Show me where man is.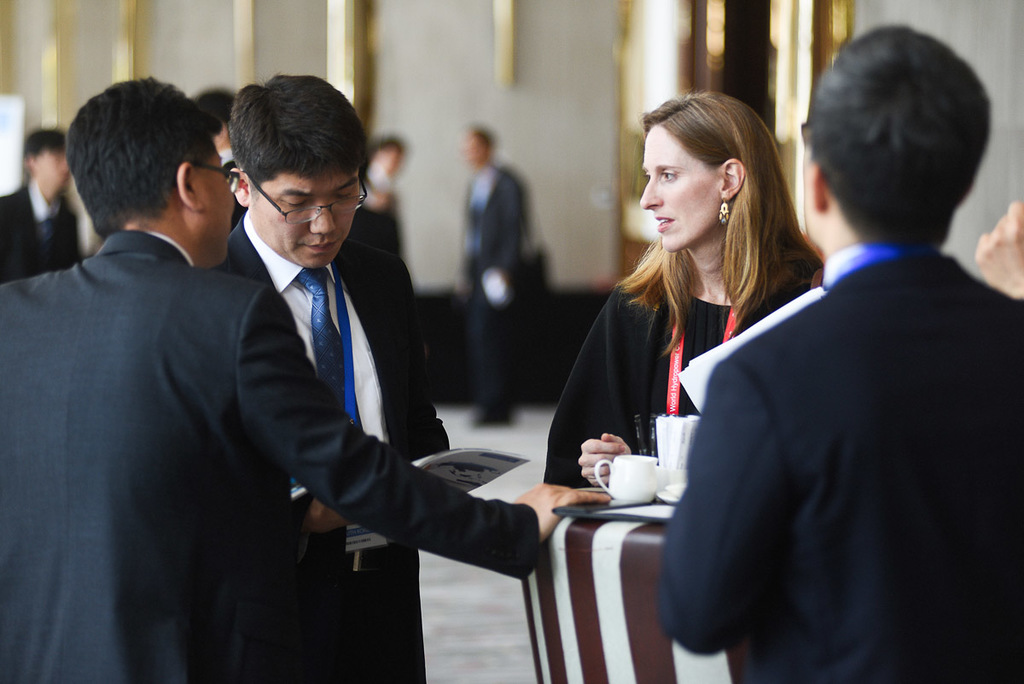
man is at region(0, 125, 90, 291).
